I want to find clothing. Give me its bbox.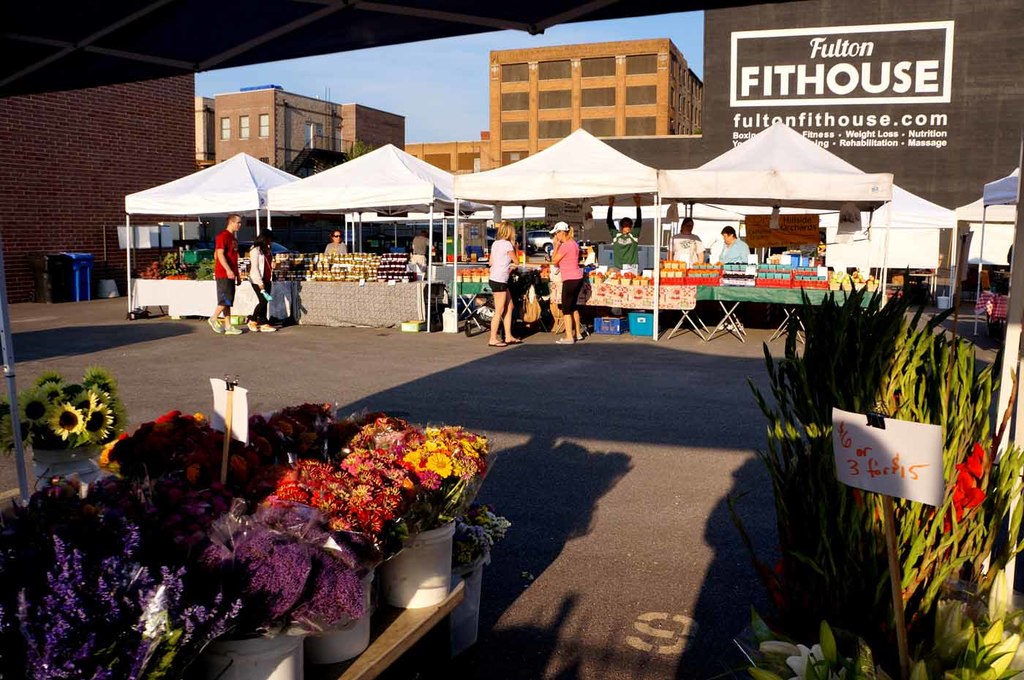
bbox=(723, 235, 749, 268).
